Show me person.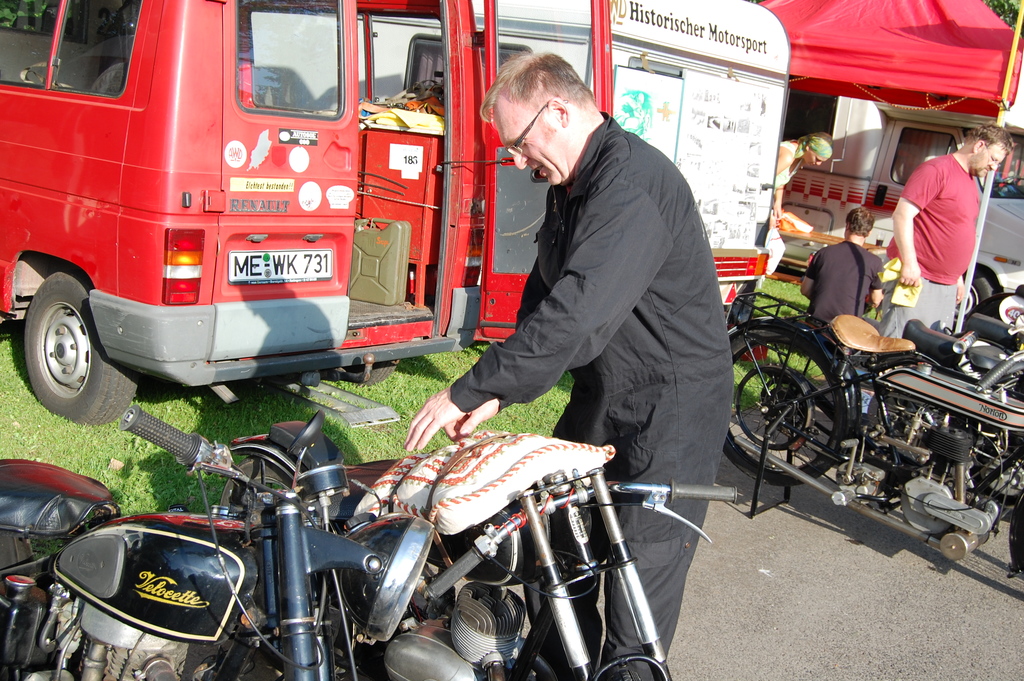
person is here: BBox(401, 51, 732, 680).
